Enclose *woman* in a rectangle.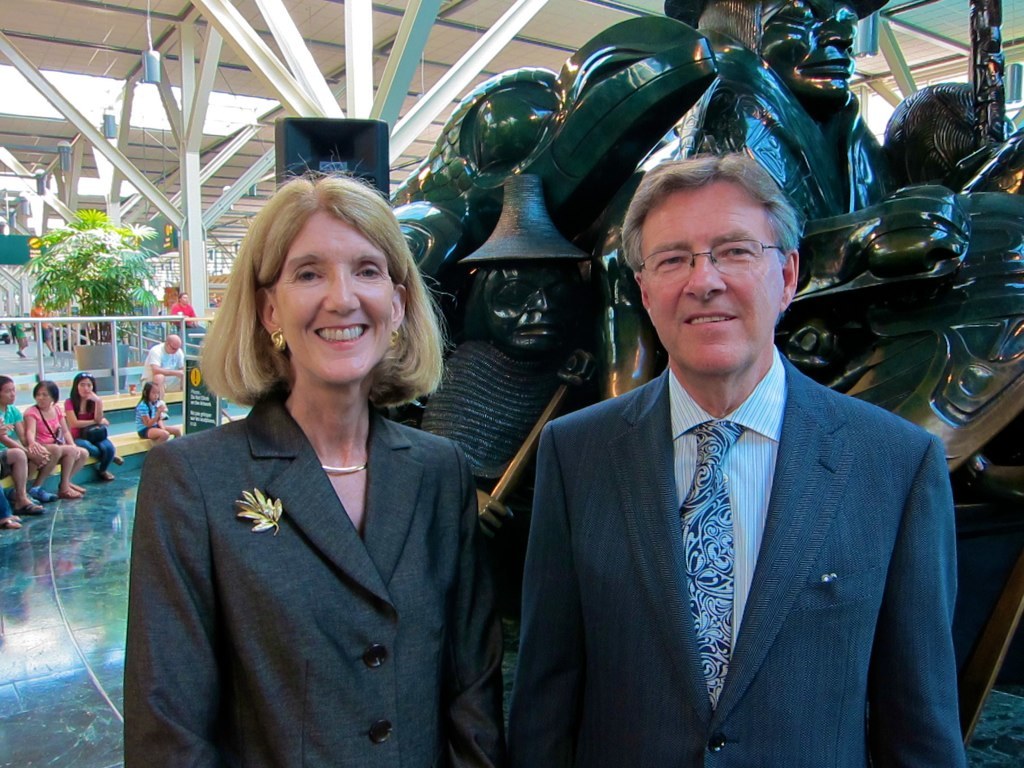
bbox(27, 381, 87, 502).
